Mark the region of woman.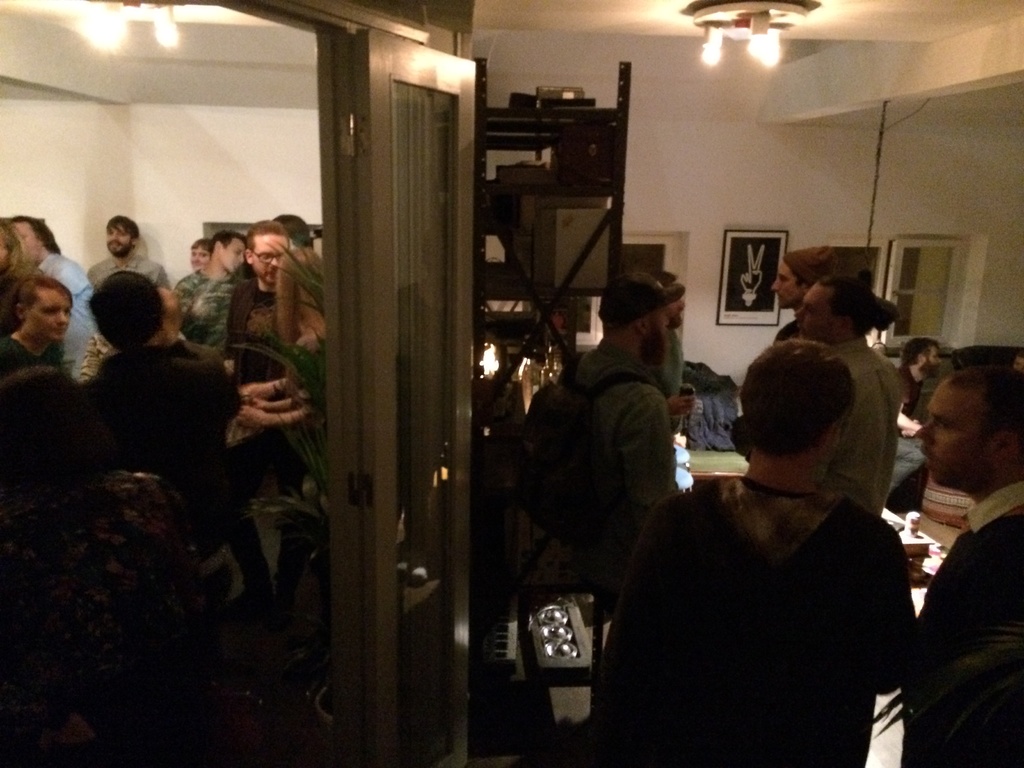
Region: crop(234, 243, 332, 660).
